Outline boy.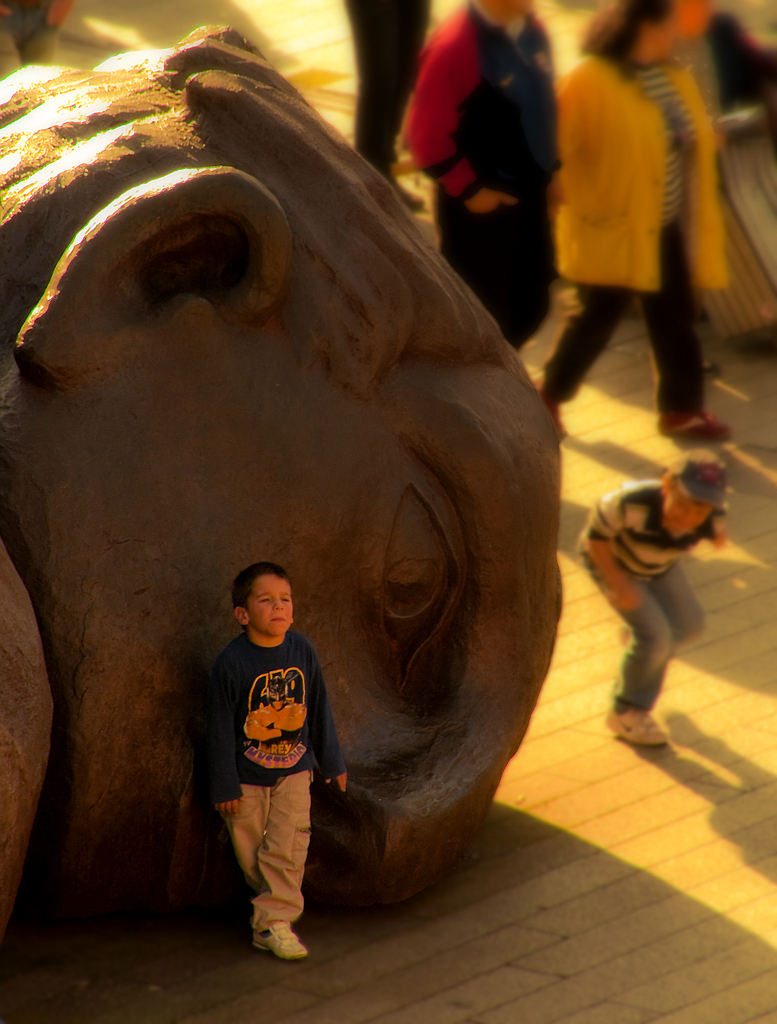
Outline: 190,556,347,962.
